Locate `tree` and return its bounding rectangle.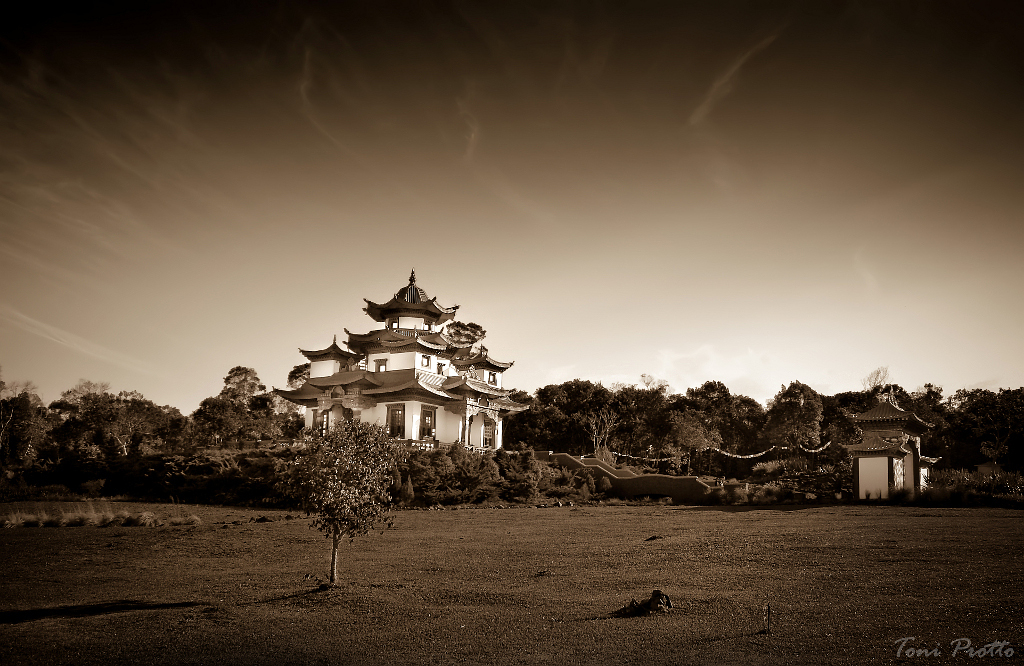
l=727, t=387, r=765, b=428.
